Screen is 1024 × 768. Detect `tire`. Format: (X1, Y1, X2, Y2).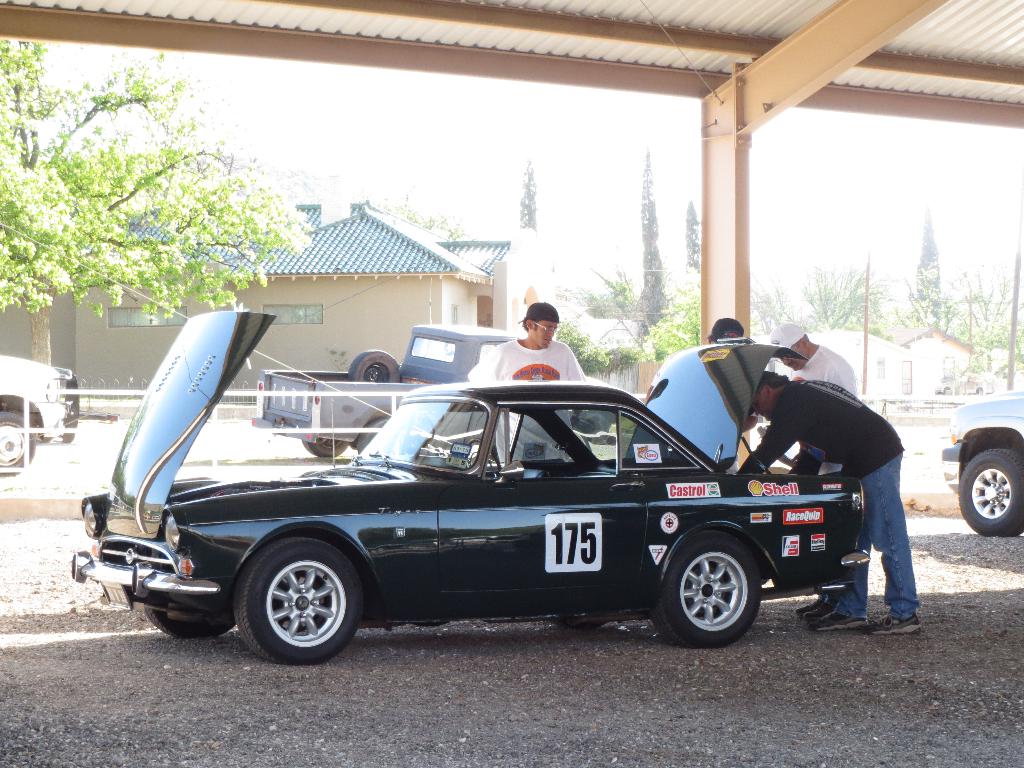
(646, 529, 764, 647).
